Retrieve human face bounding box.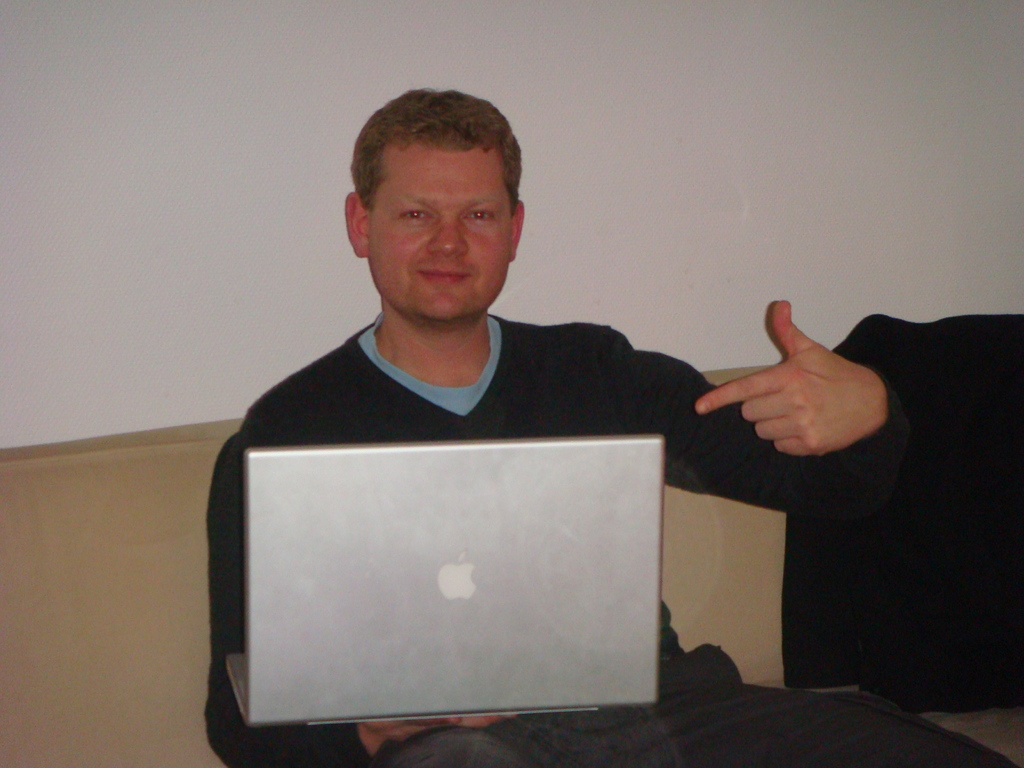
Bounding box: select_region(368, 140, 513, 322).
